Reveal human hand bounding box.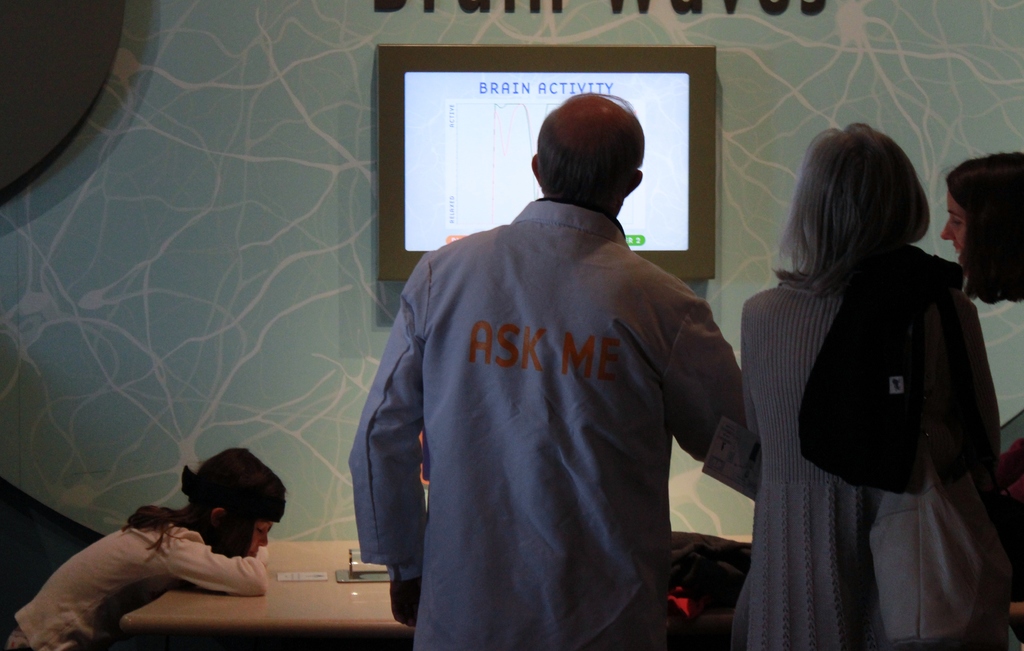
Revealed: bbox=[387, 576, 422, 625].
